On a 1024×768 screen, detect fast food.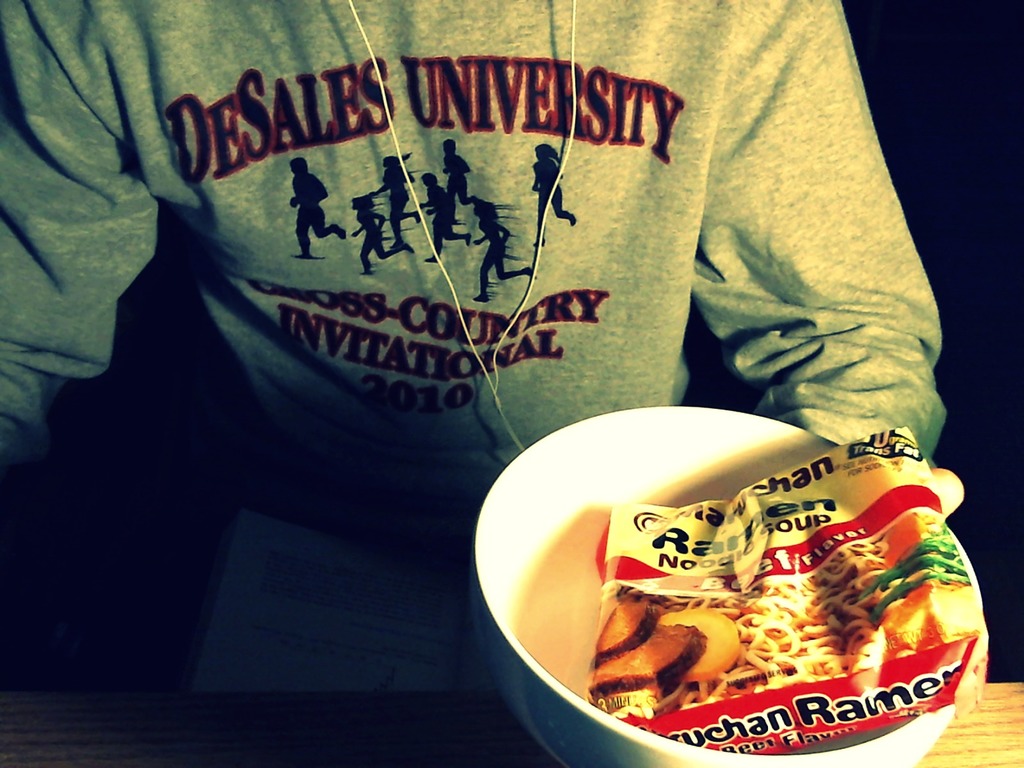
{"x1": 545, "y1": 471, "x2": 952, "y2": 734}.
